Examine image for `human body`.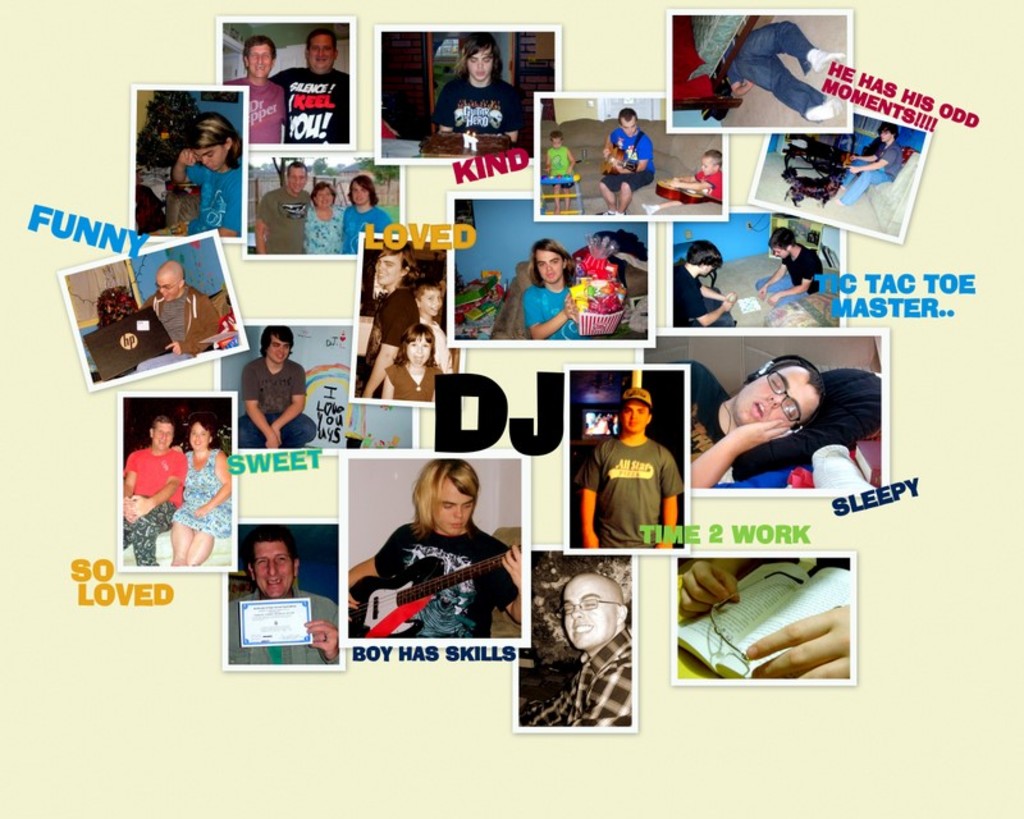
Examination result: bbox(228, 584, 338, 665).
